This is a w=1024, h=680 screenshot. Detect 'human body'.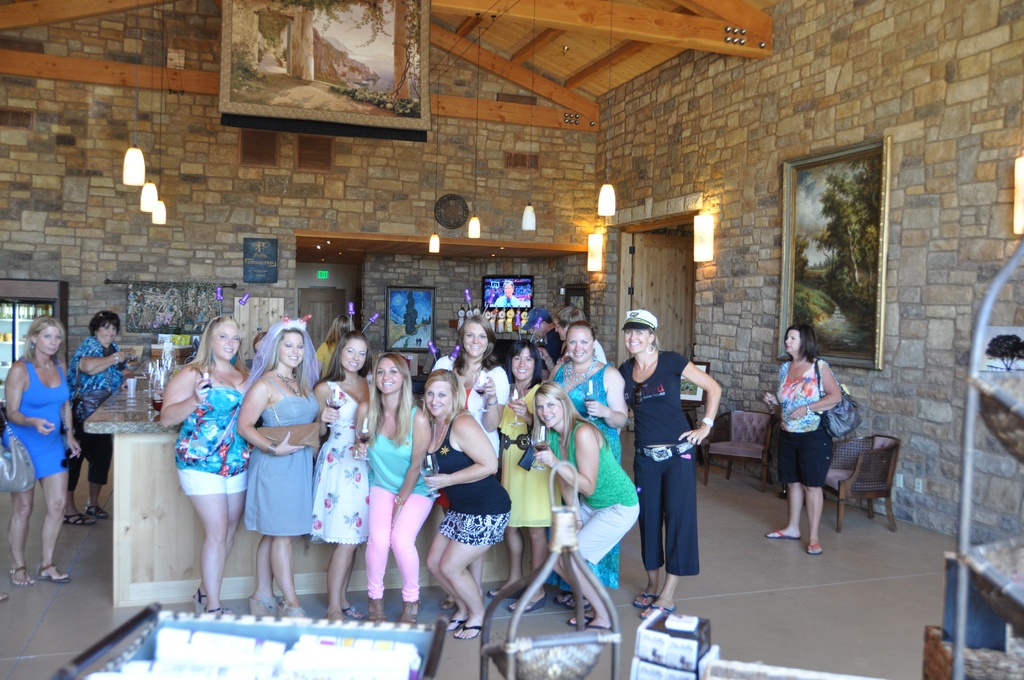
locate(309, 376, 375, 614).
